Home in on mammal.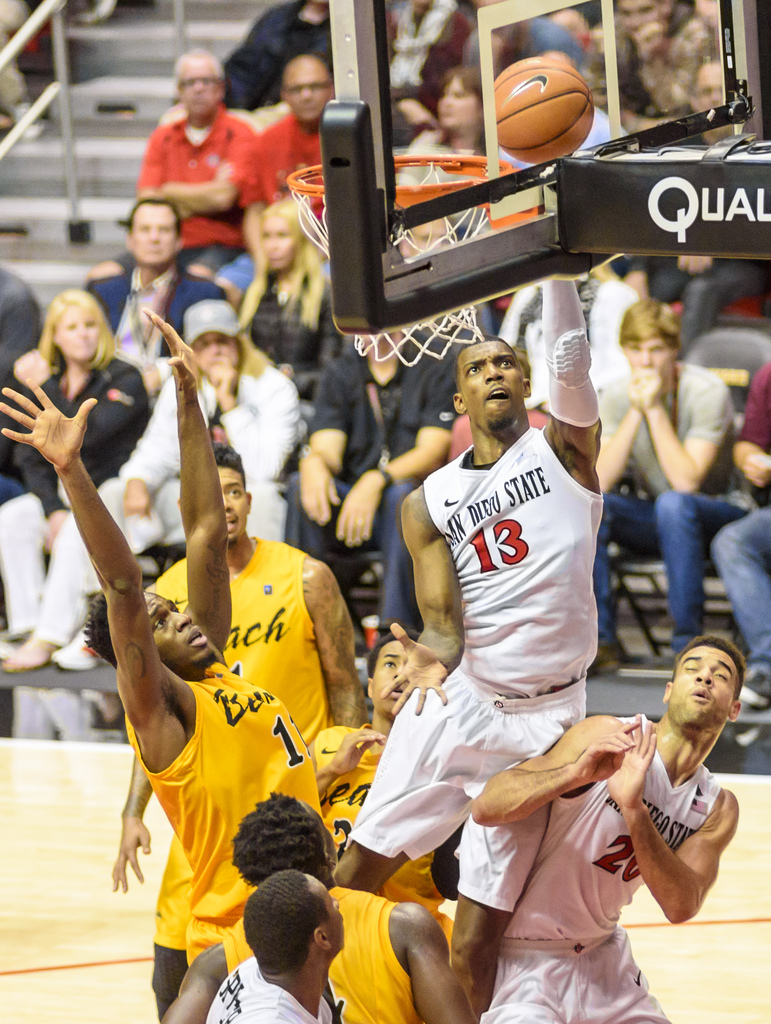
Homed in at [x1=624, y1=52, x2=756, y2=367].
